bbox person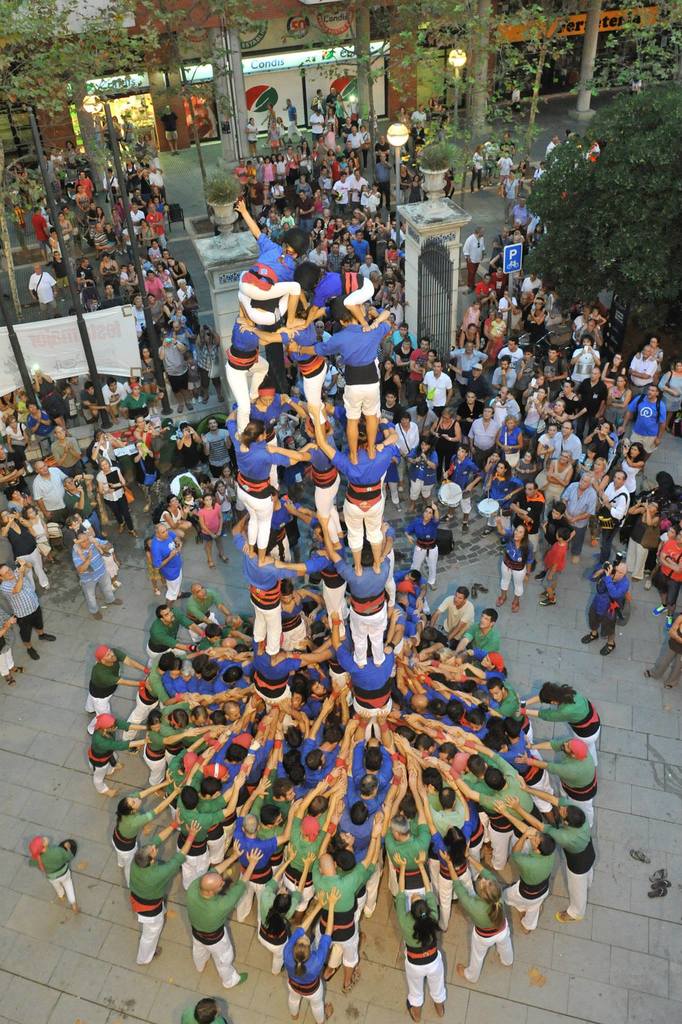
<bbox>63, 516, 111, 572</bbox>
